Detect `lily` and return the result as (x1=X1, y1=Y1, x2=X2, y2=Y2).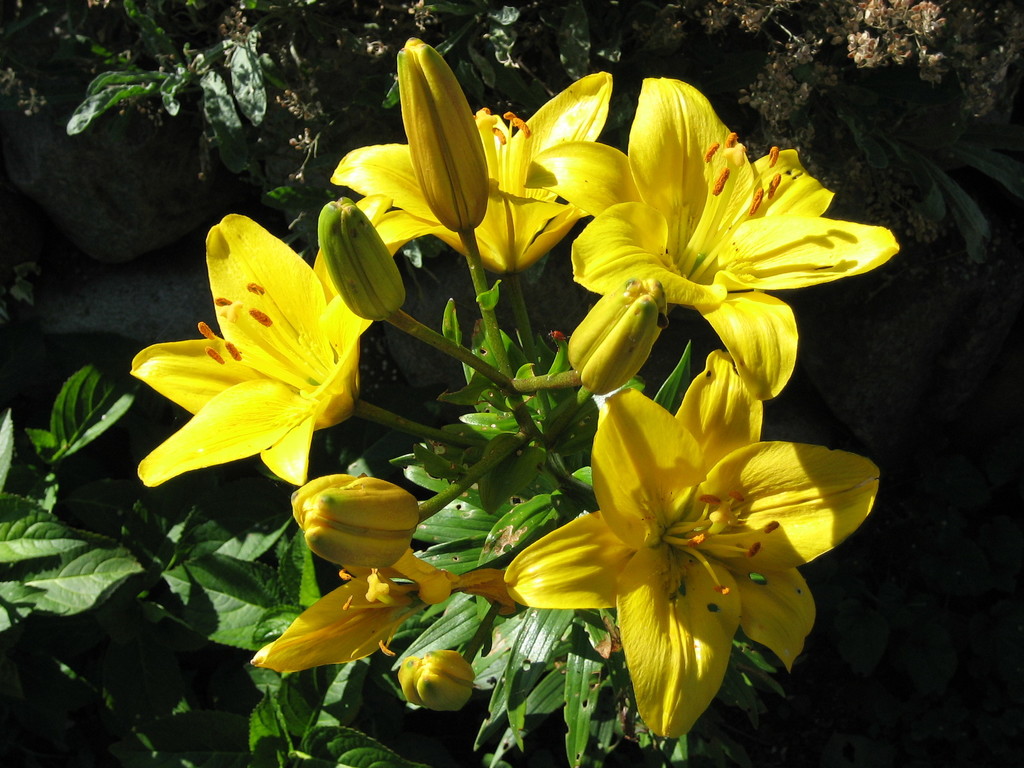
(x1=327, y1=69, x2=607, y2=300).
